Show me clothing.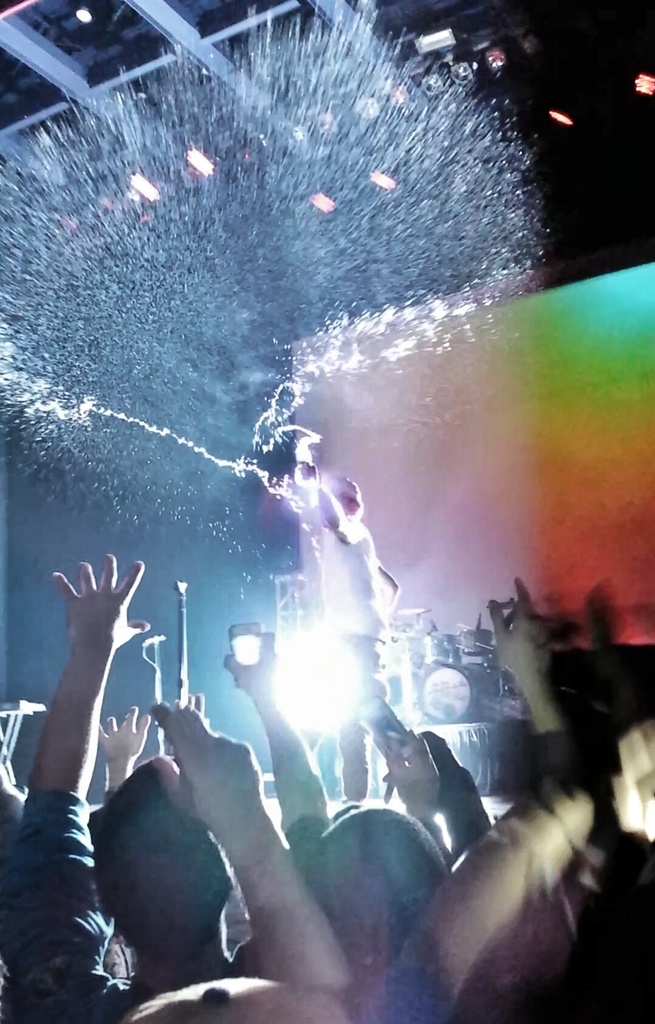
clothing is here: BBox(437, 766, 488, 857).
